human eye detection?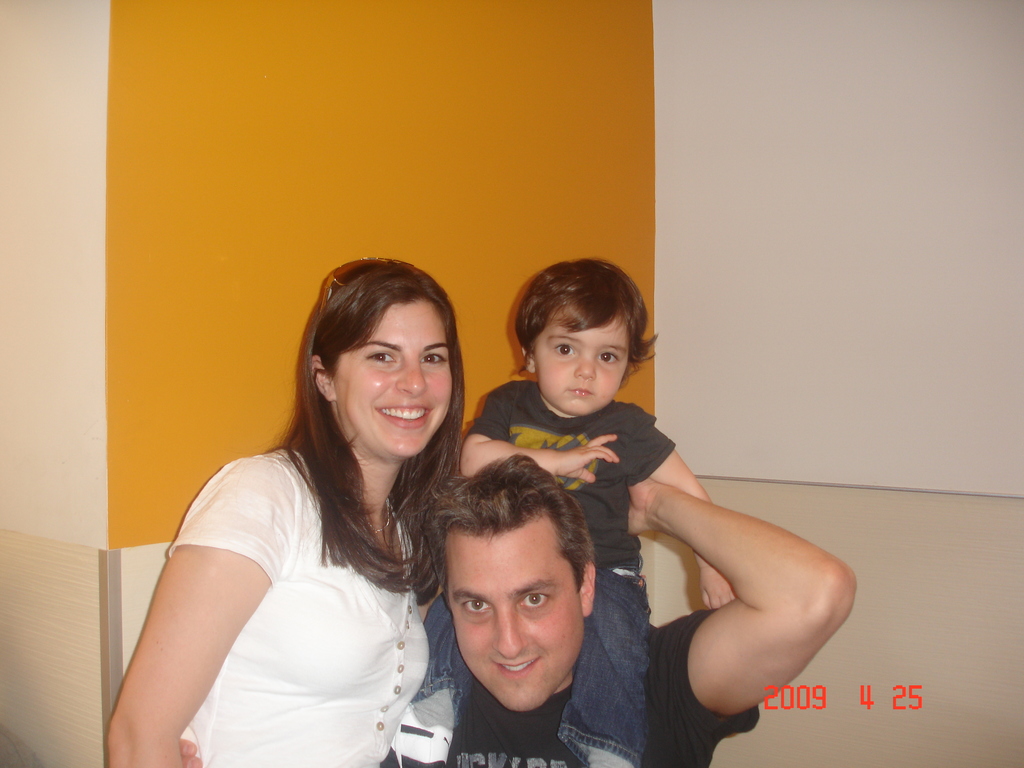
rect(552, 345, 577, 355)
